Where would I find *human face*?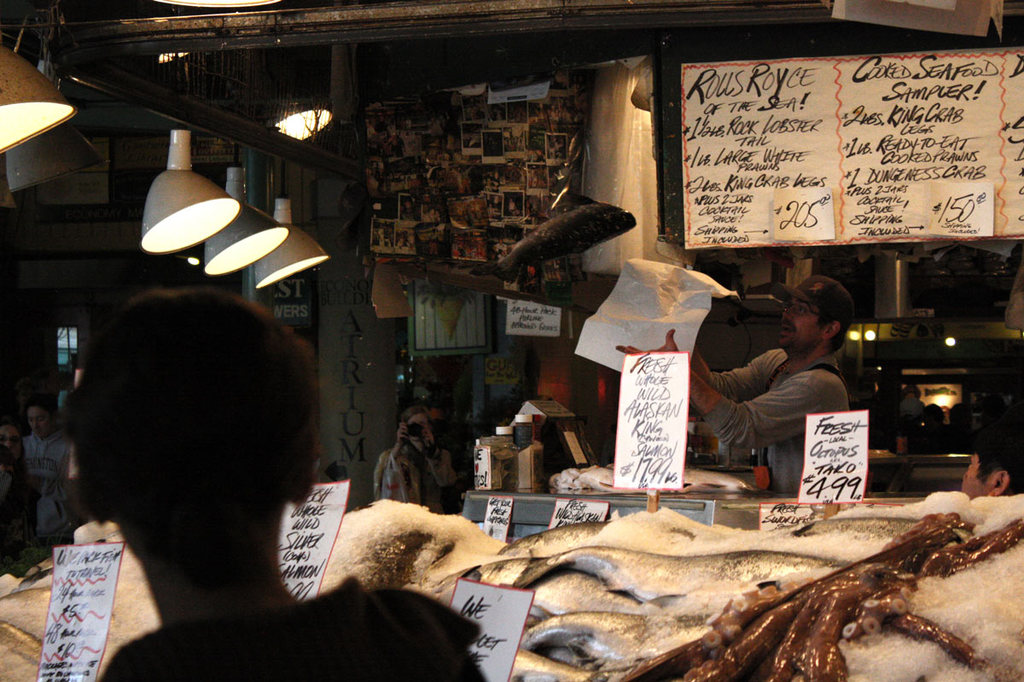
At Rect(779, 297, 825, 353).
